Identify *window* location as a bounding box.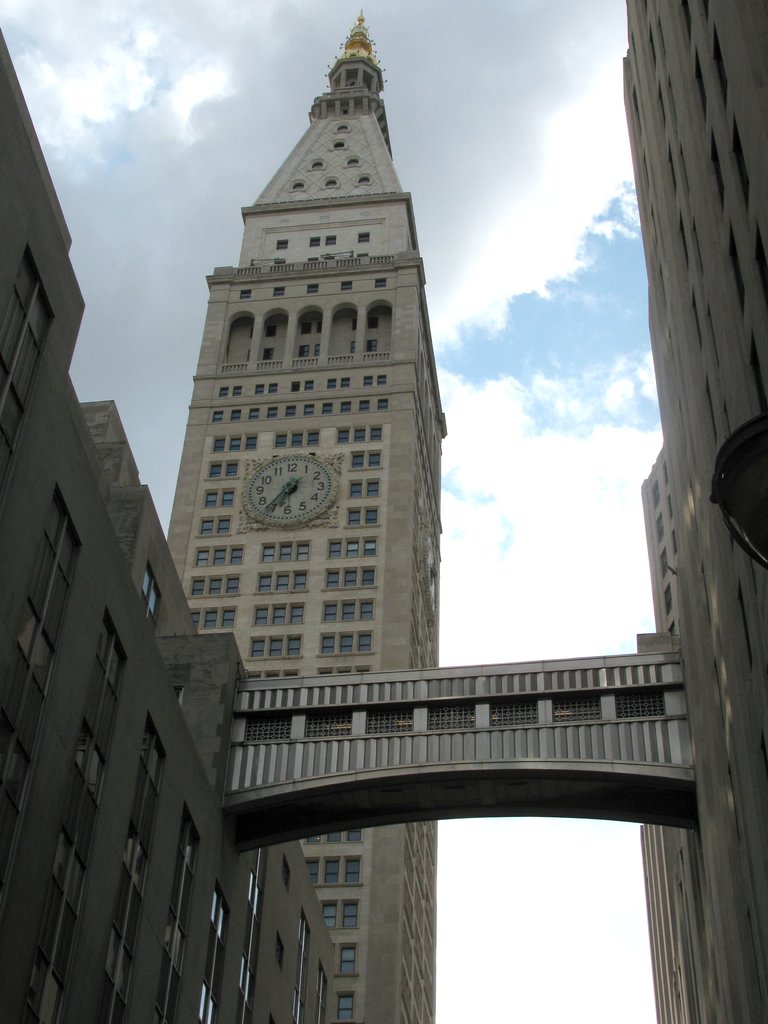
[637, 0, 646, 16].
